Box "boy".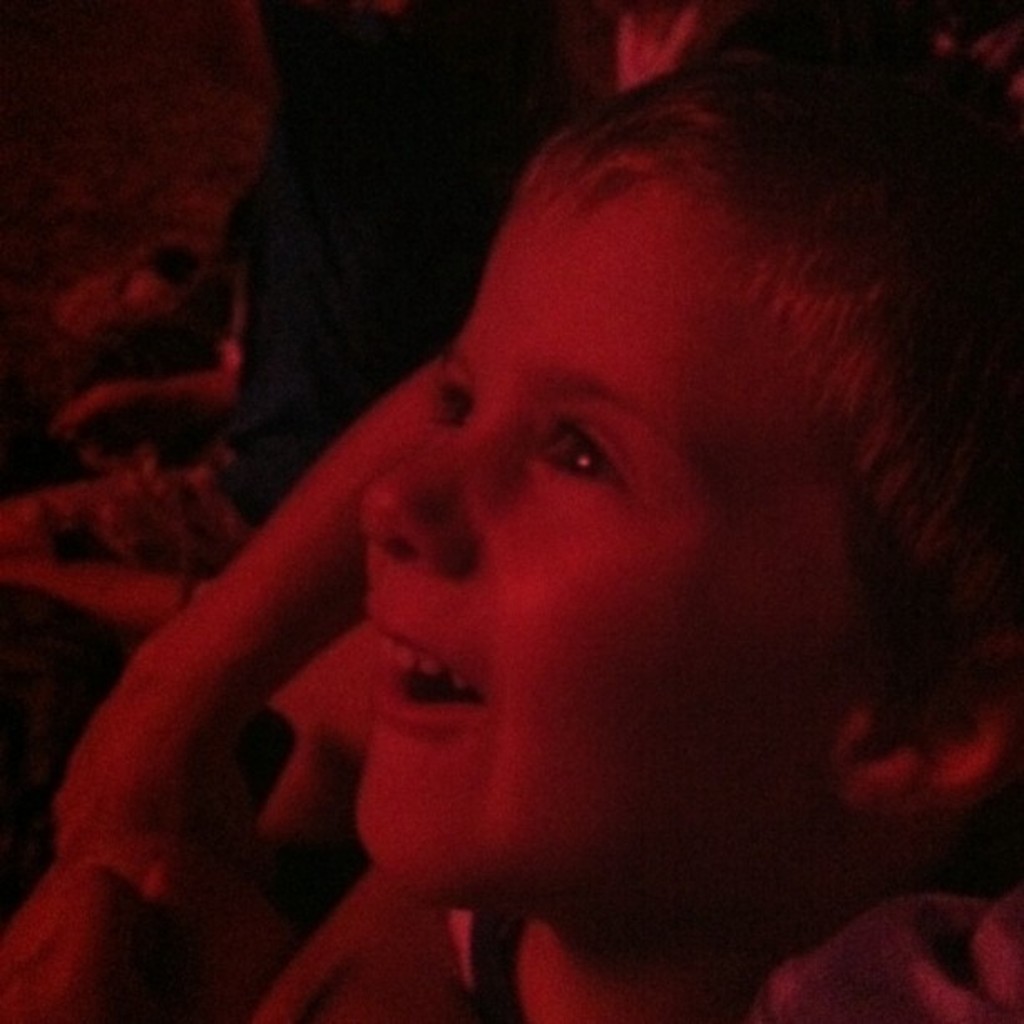
0,44,1022,1022.
